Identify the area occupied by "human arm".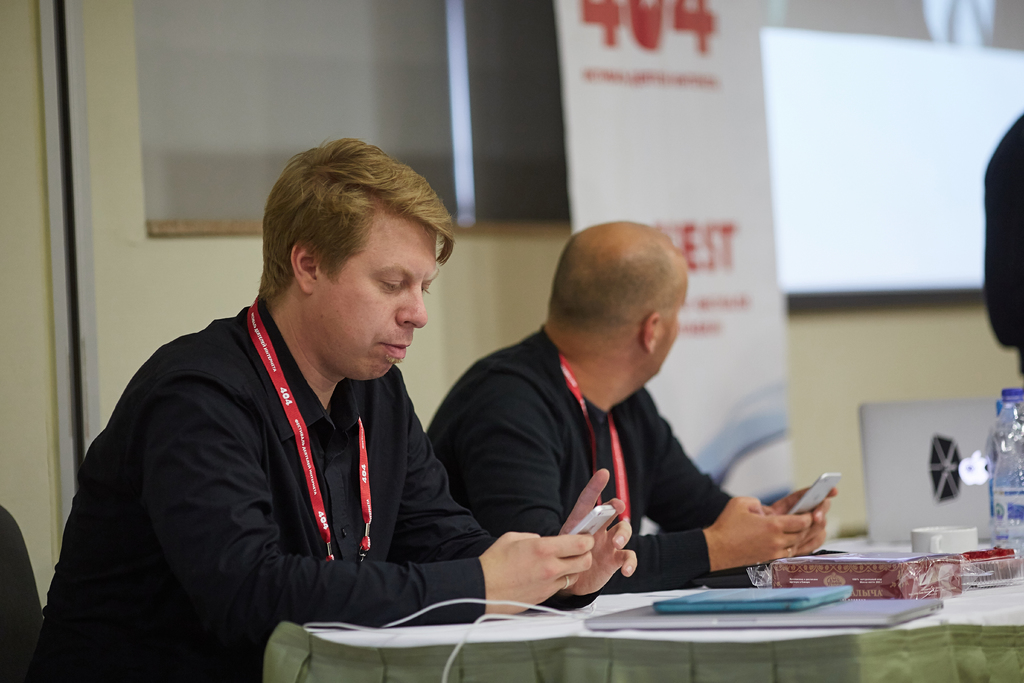
Area: (478,530,597,618).
